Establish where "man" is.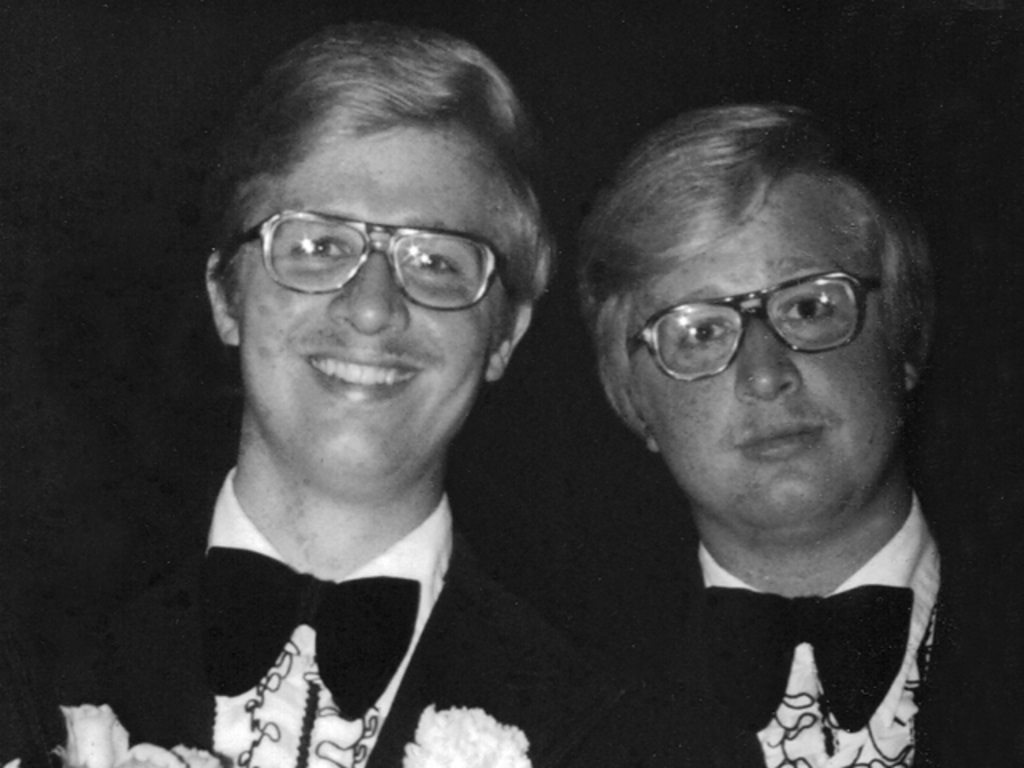
Established at 5 14 618 766.
